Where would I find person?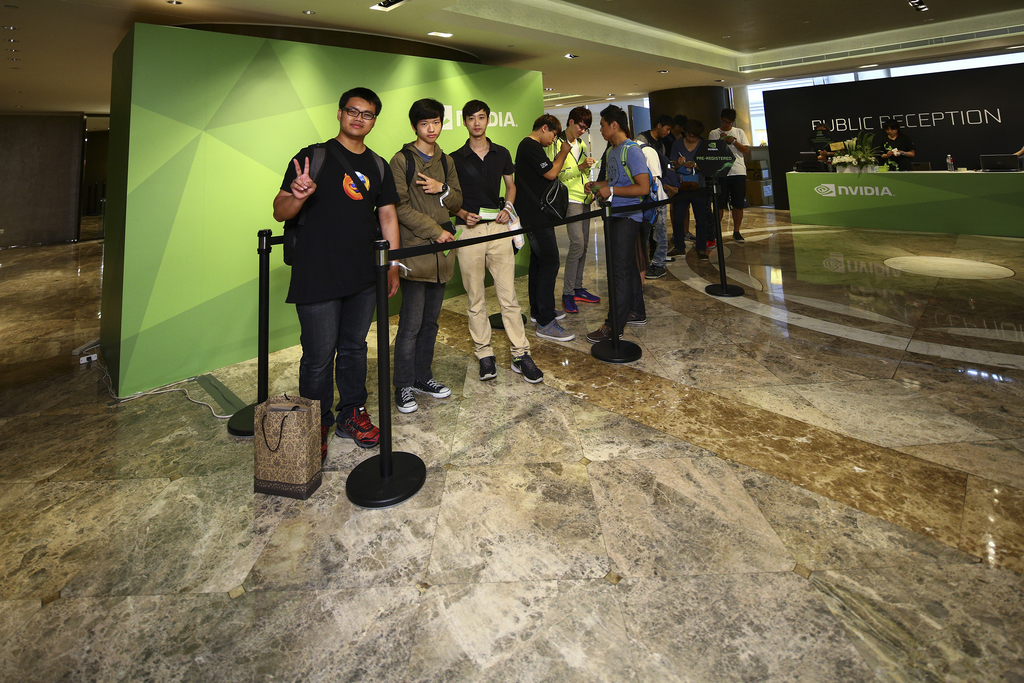
At <box>638,115,675,167</box>.
